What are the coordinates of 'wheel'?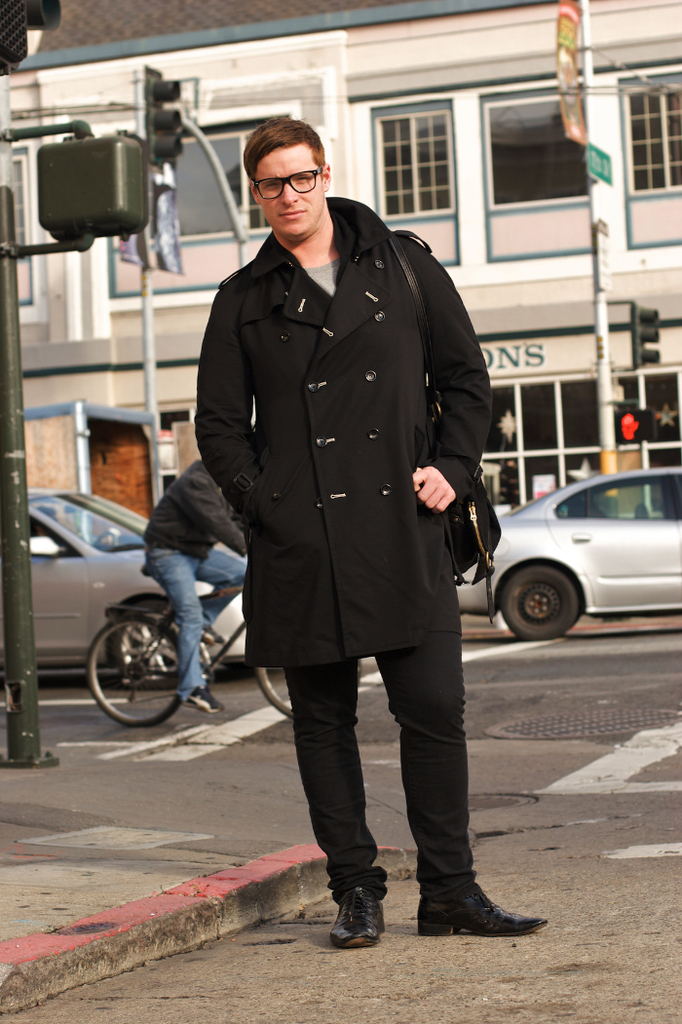
[508, 562, 602, 636].
